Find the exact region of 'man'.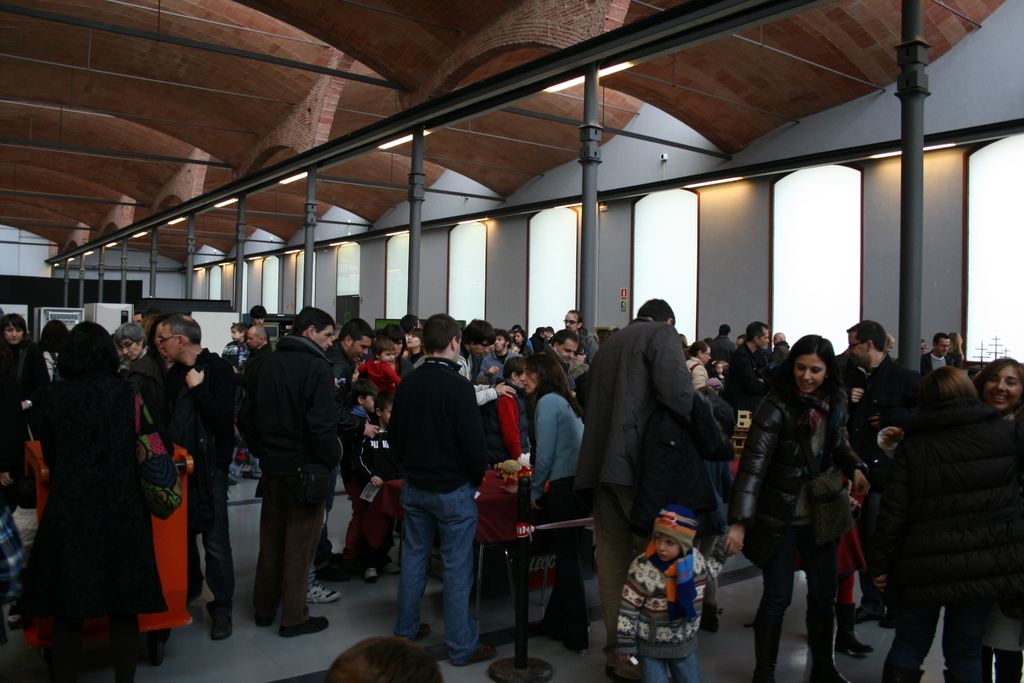
Exact region: <region>250, 305, 266, 320</region>.
